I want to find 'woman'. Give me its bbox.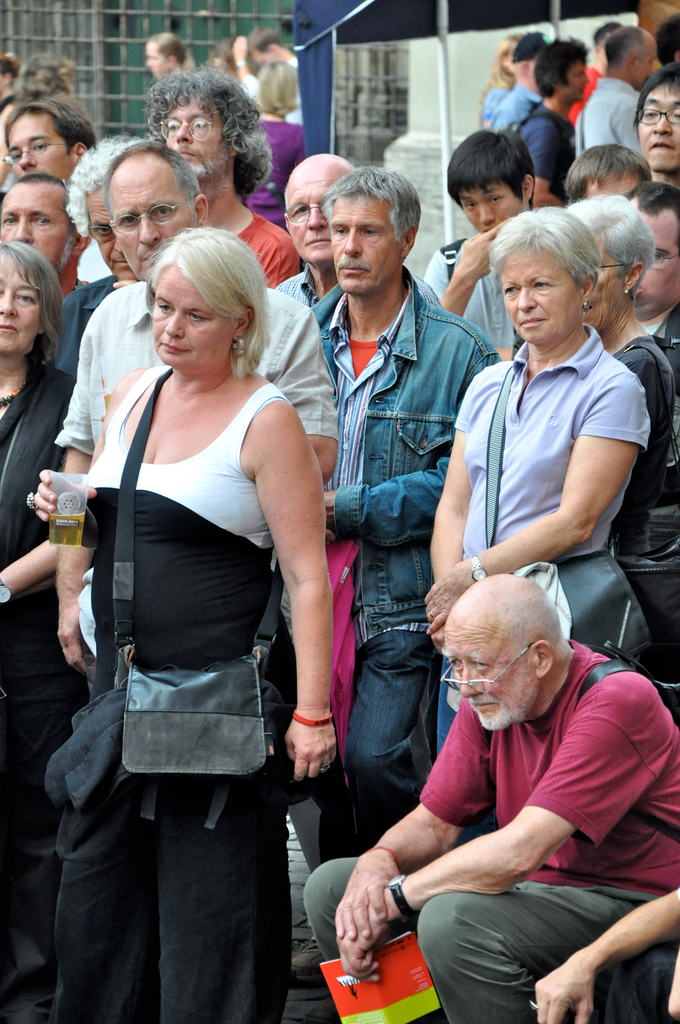
crop(72, 172, 339, 1023).
